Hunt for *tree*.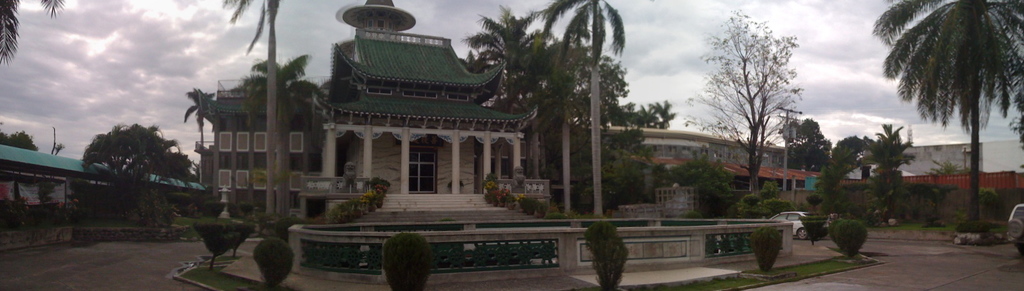
Hunted down at [225, 0, 282, 217].
